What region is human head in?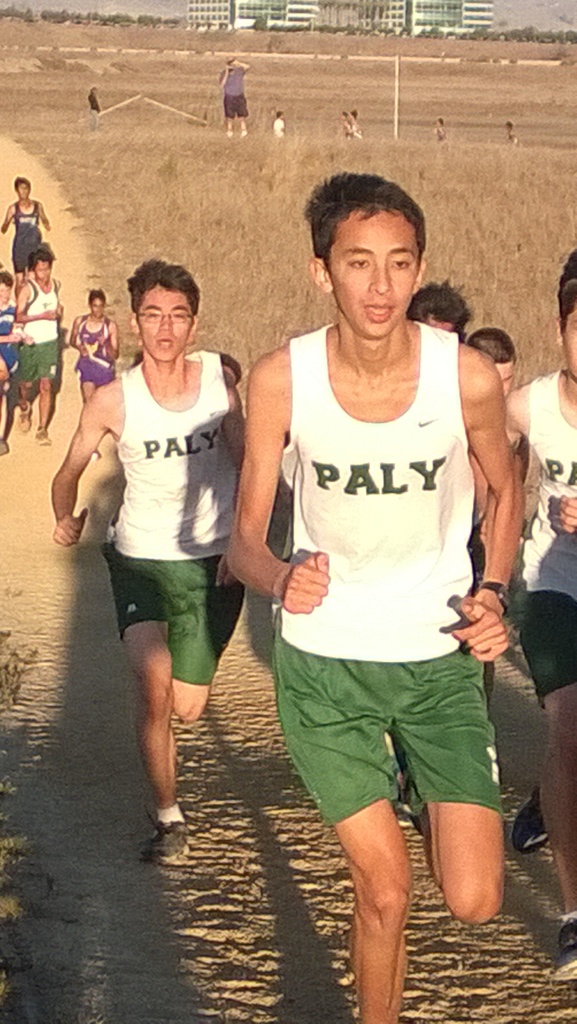
{"left": 12, "top": 175, "right": 29, "bottom": 204}.
